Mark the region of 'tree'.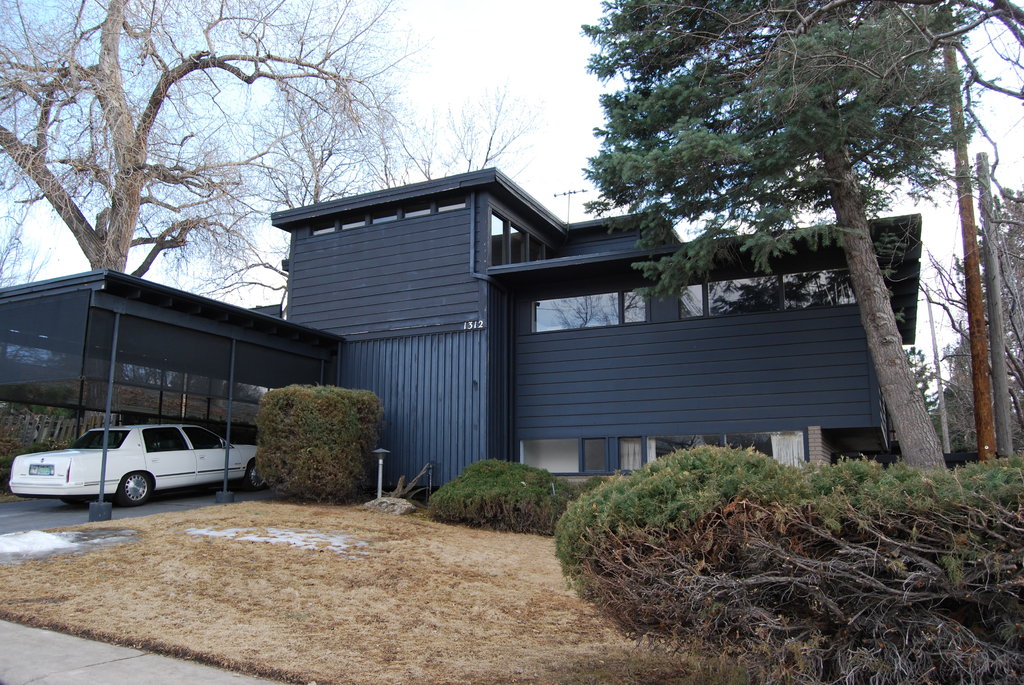
Region: BBox(591, 0, 1023, 461).
